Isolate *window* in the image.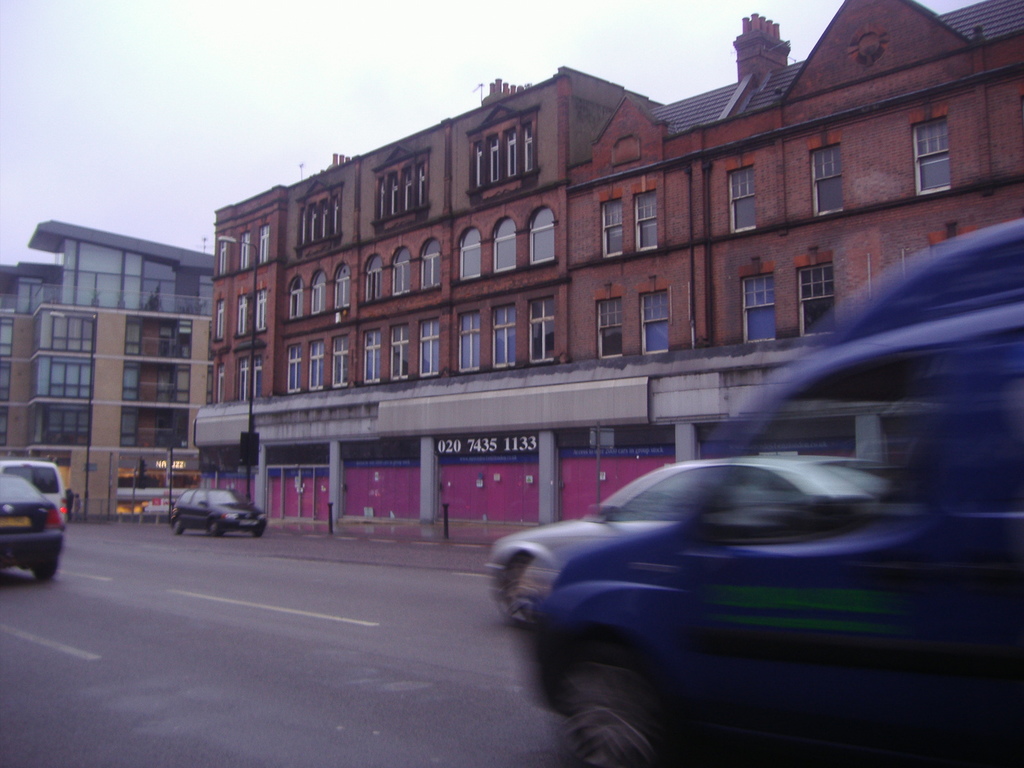
Isolated region: [x1=488, y1=304, x2=514, y2=367].
